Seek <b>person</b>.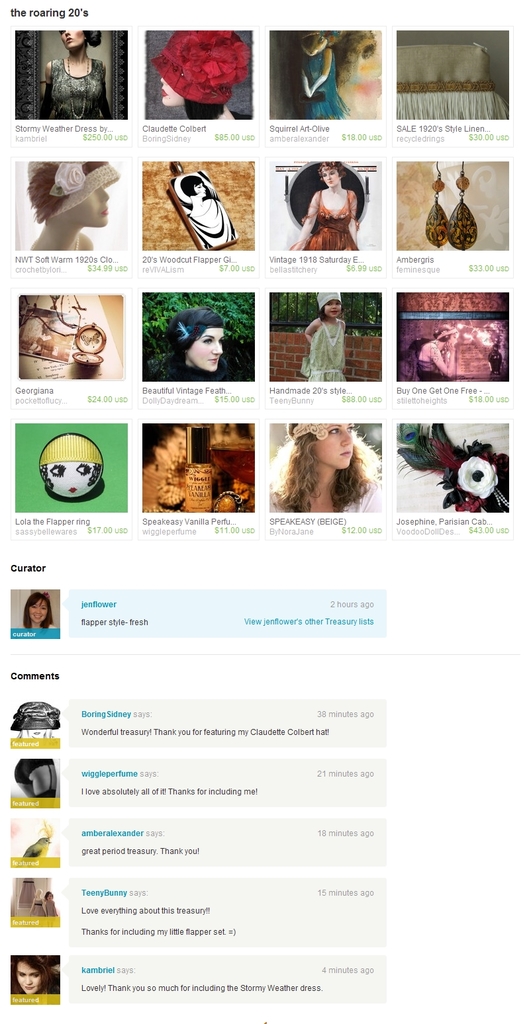
bbox=(27, 162, 120, 255).
